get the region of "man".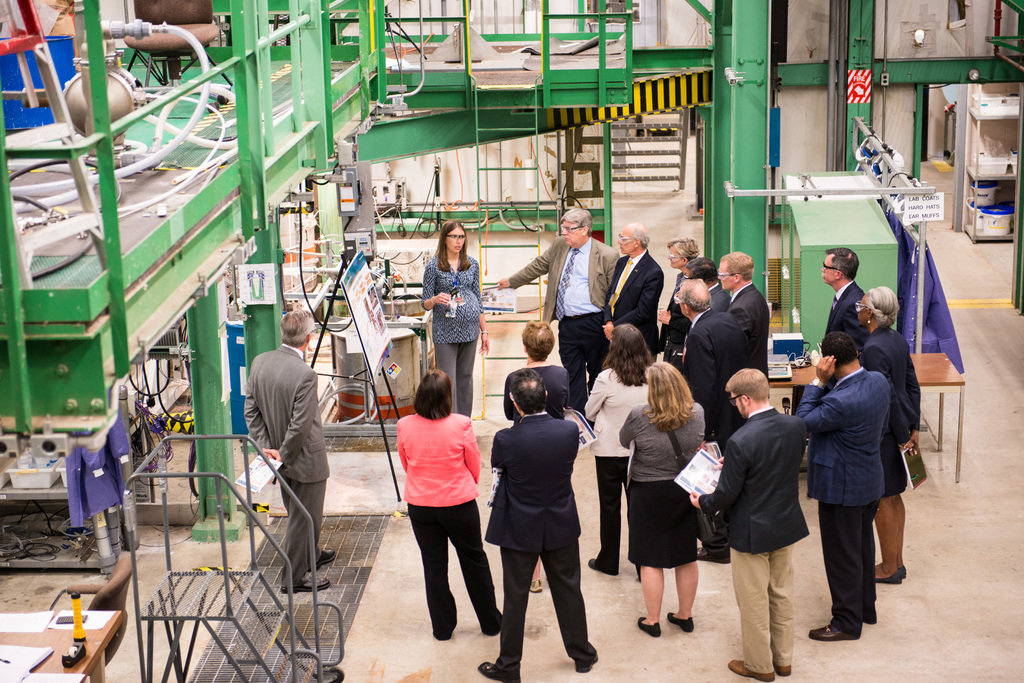
243, 308, 335, 591.
